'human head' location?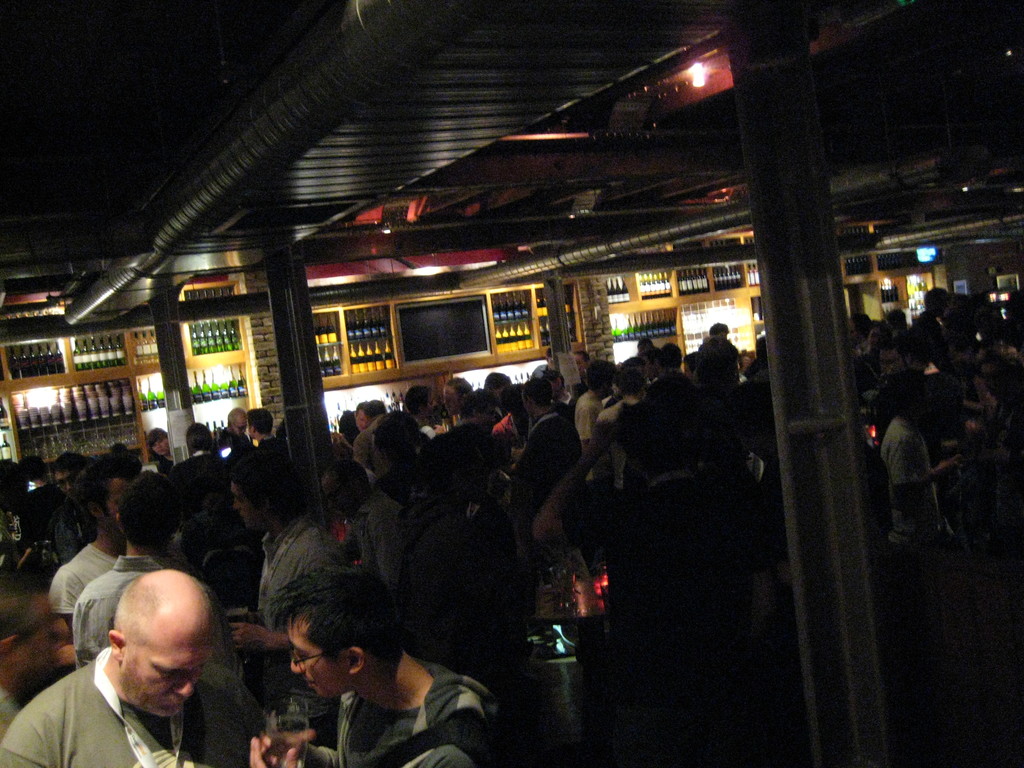
{"left": 20, "top": 455, "right": 45, "bottom": 483}
